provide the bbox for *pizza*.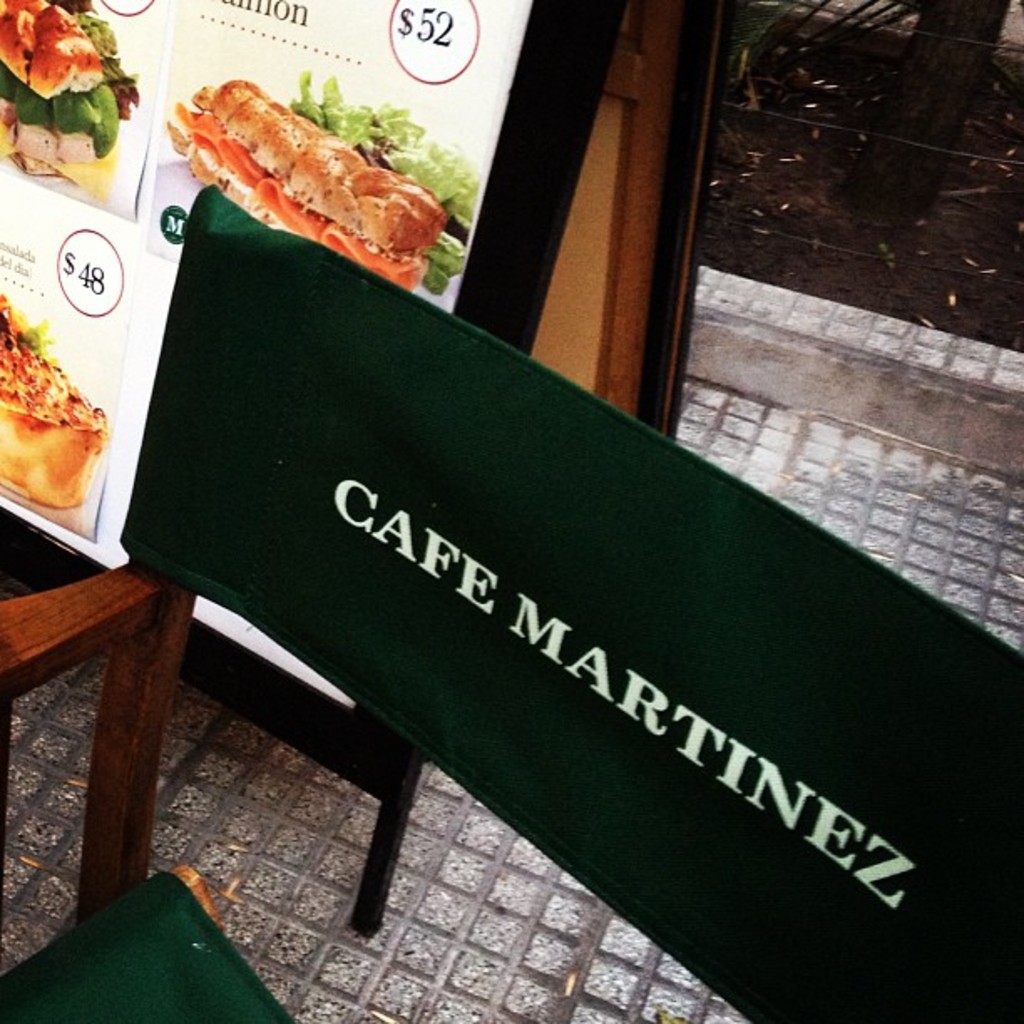
bbox=[0, 286, 109, 525].
